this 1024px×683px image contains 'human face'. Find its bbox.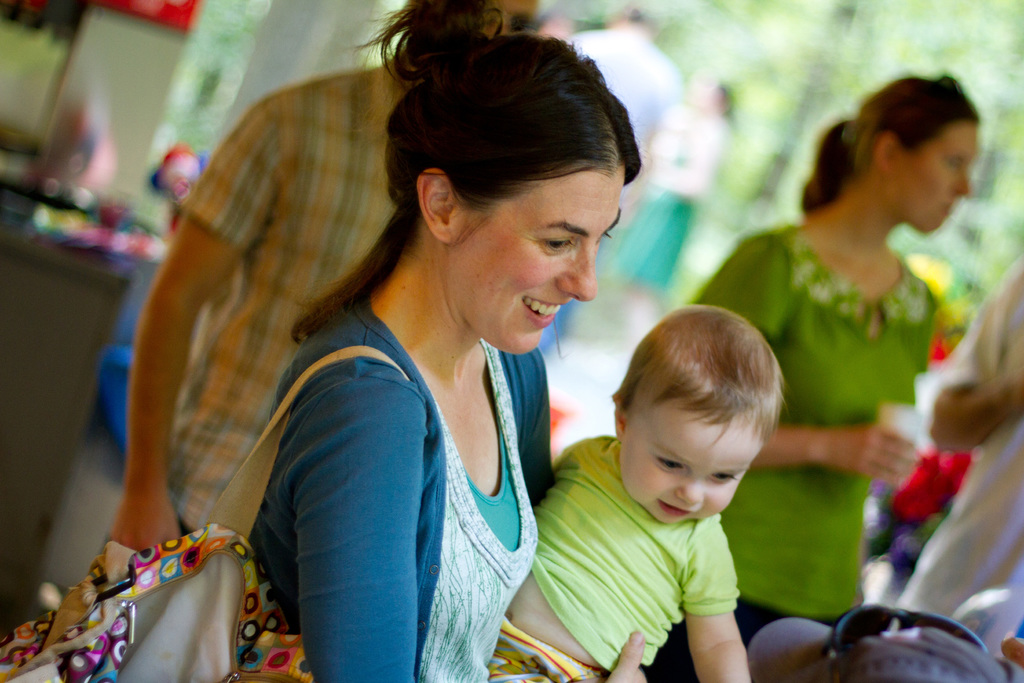
BBox(897, 123, 976, 236).
